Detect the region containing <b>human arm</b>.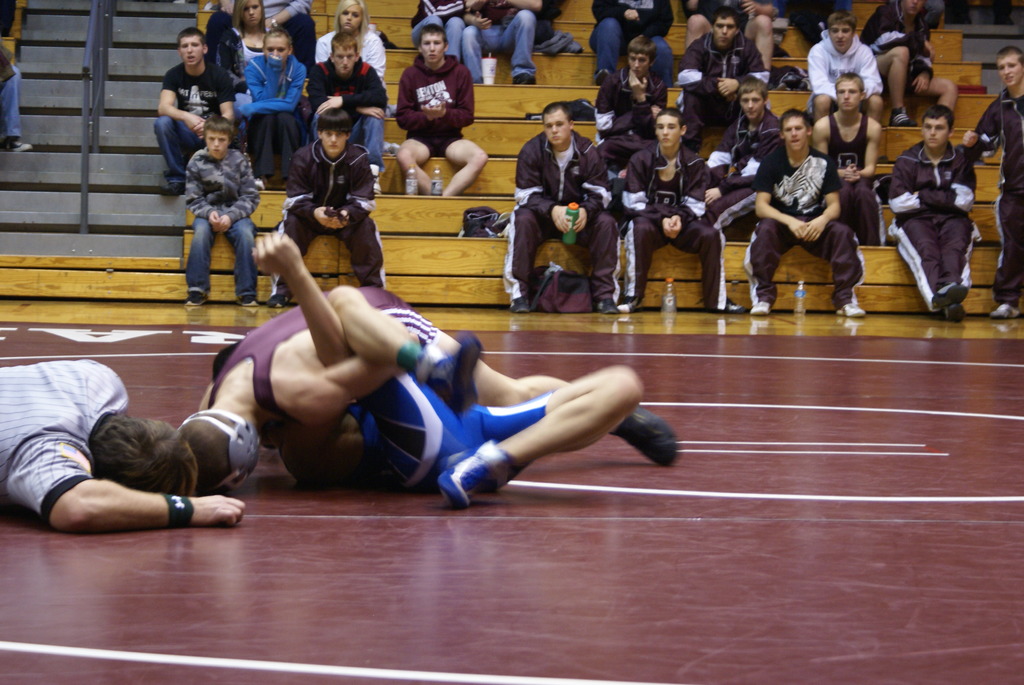
x1=505 y1=157 x2=542 y2=257.
